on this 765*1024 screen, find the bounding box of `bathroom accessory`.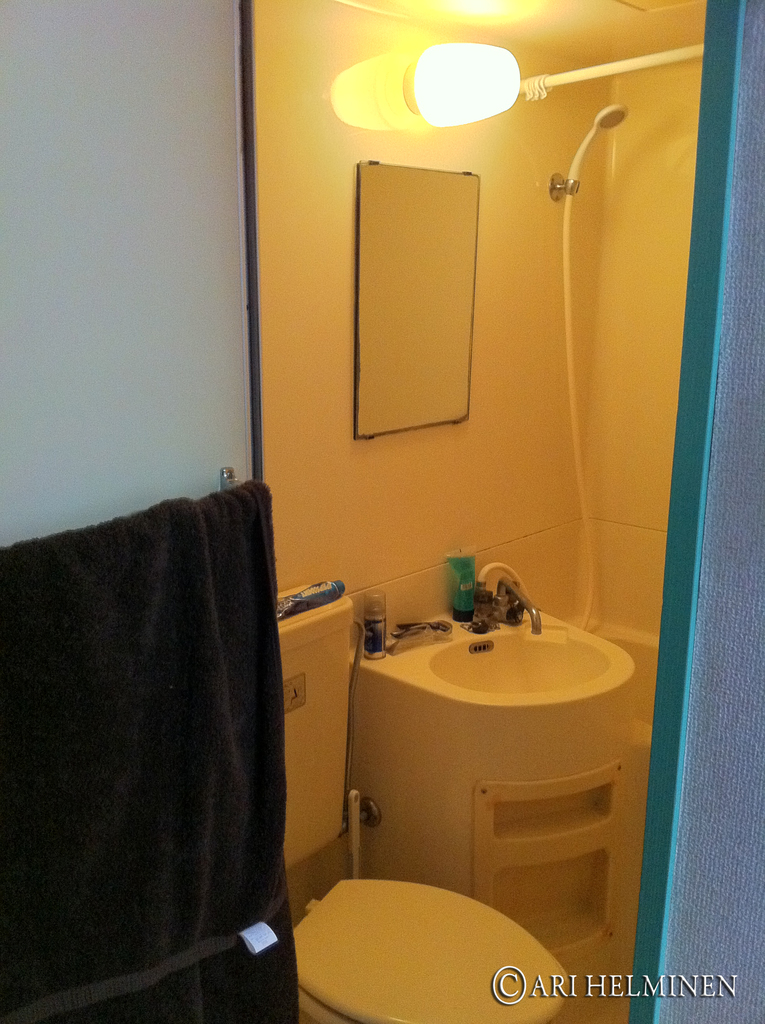
Bounding box: <region>492, 574, 543, 634</region>.
